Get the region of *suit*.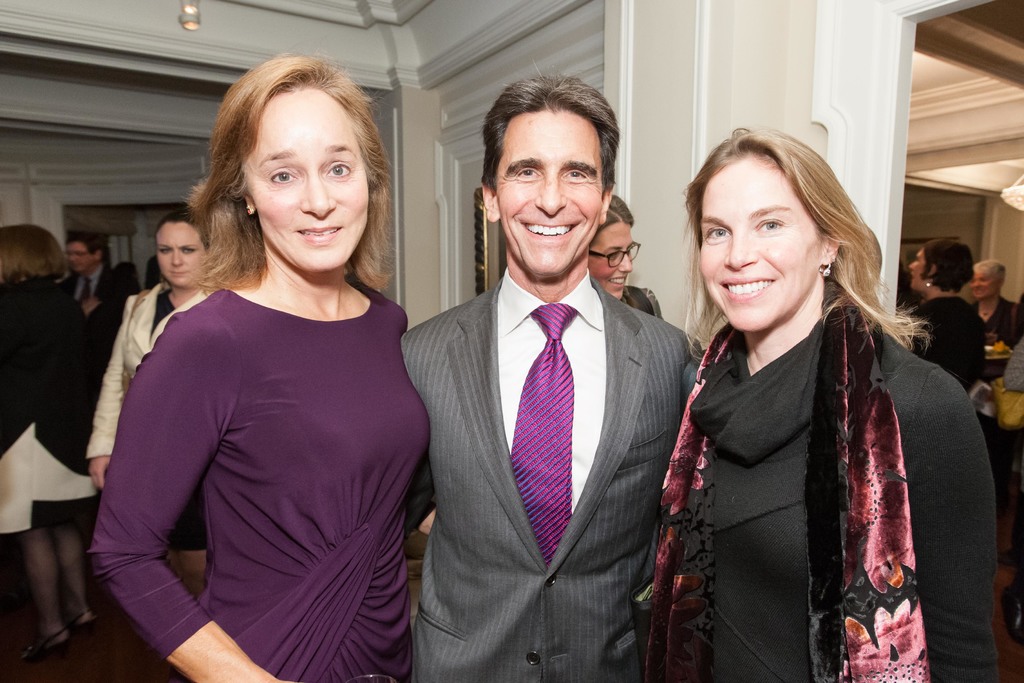
(51, 261, 136, 342).
